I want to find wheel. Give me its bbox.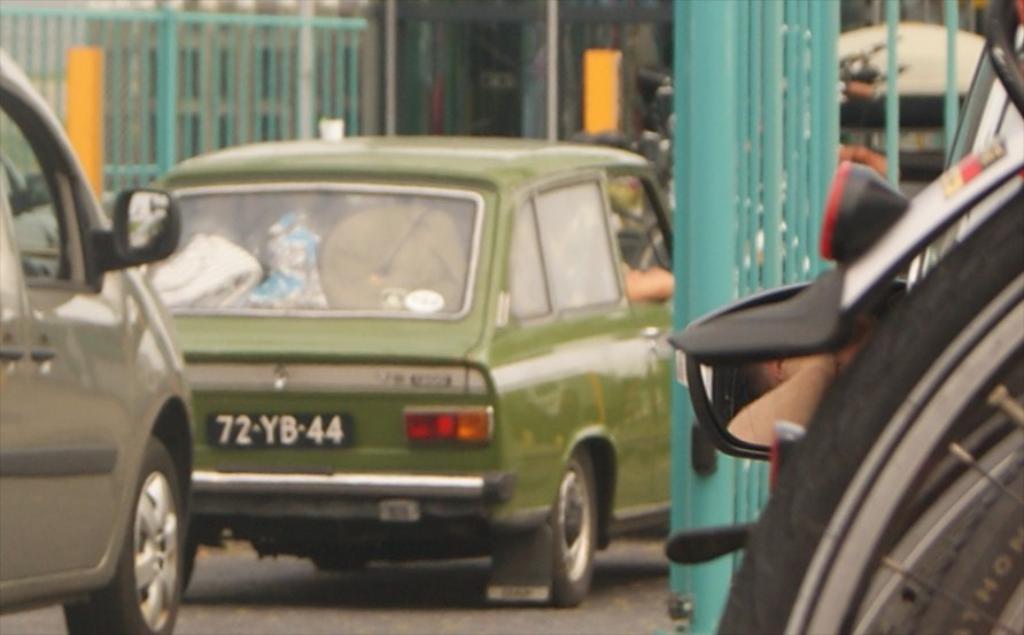
64, 435, 201, 634.
